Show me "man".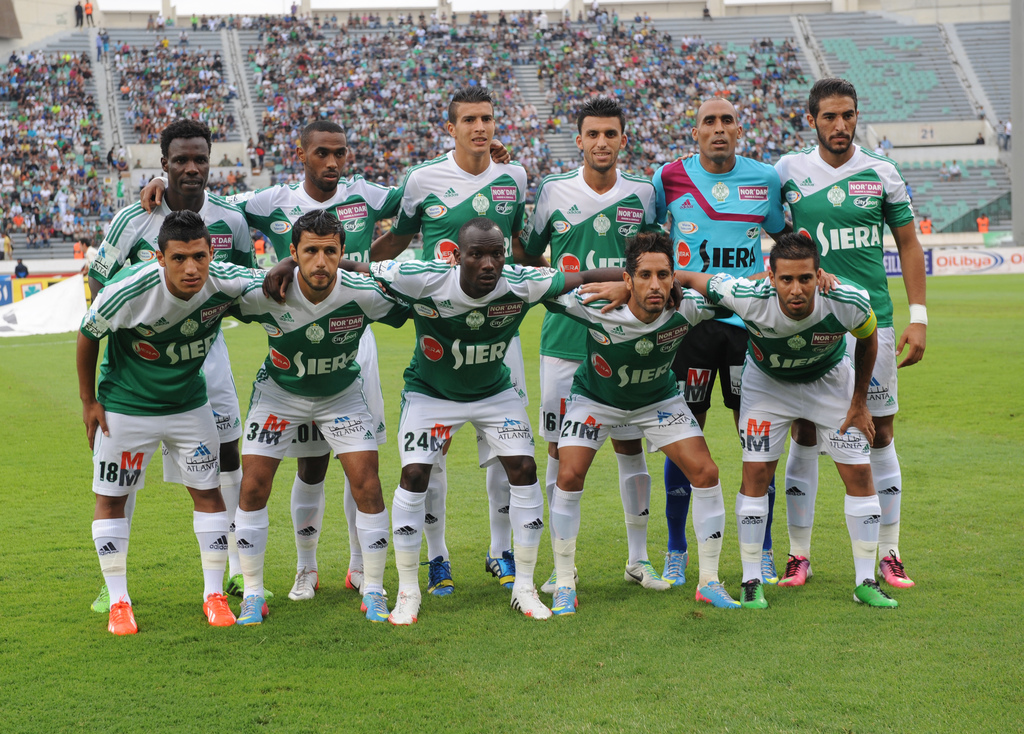
"man" is here: <bbox>0, 51, 132, 250</bbox>.
